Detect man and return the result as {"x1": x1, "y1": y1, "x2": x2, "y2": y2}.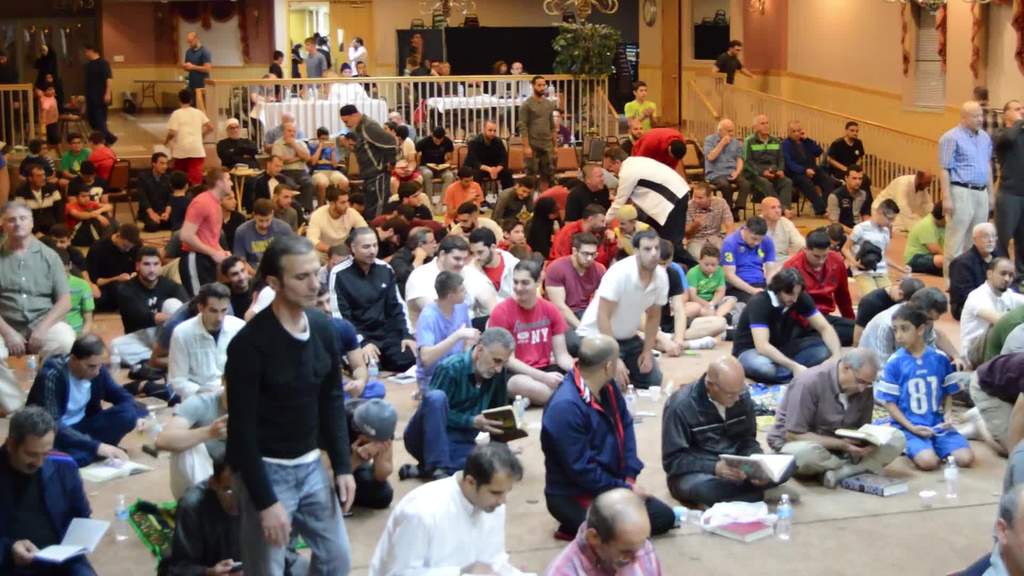
{"x1": 765, "y1": 349, "x2": 901, "y2": 474}.
